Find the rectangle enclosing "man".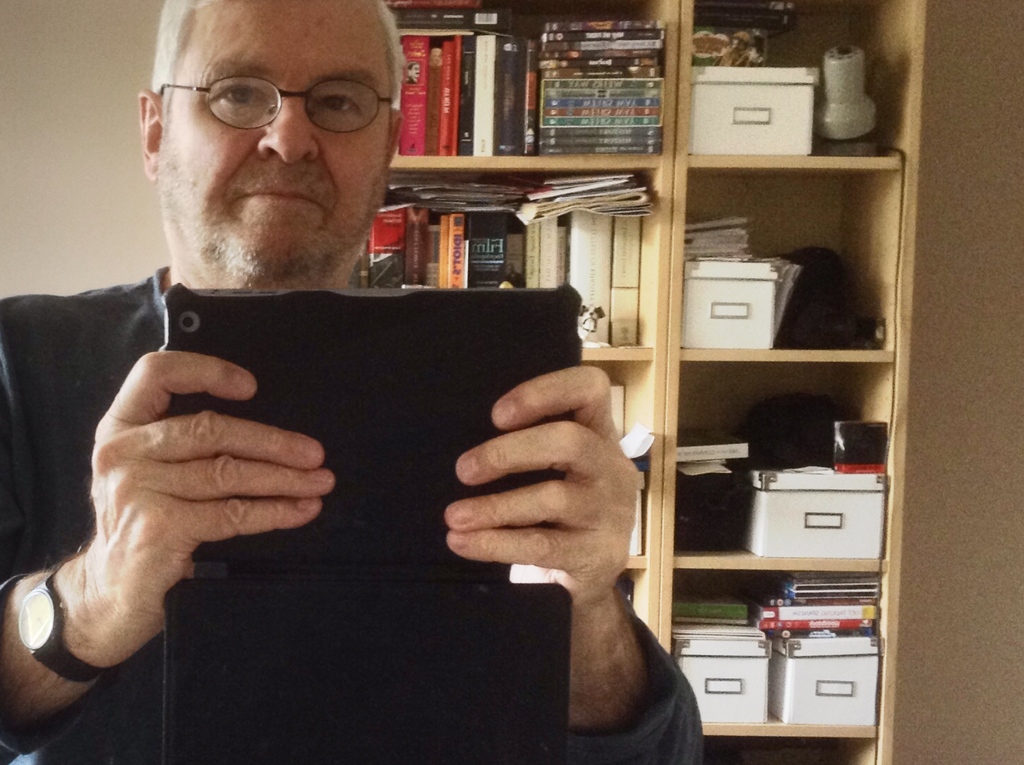
[0, 0, 705, 764].
